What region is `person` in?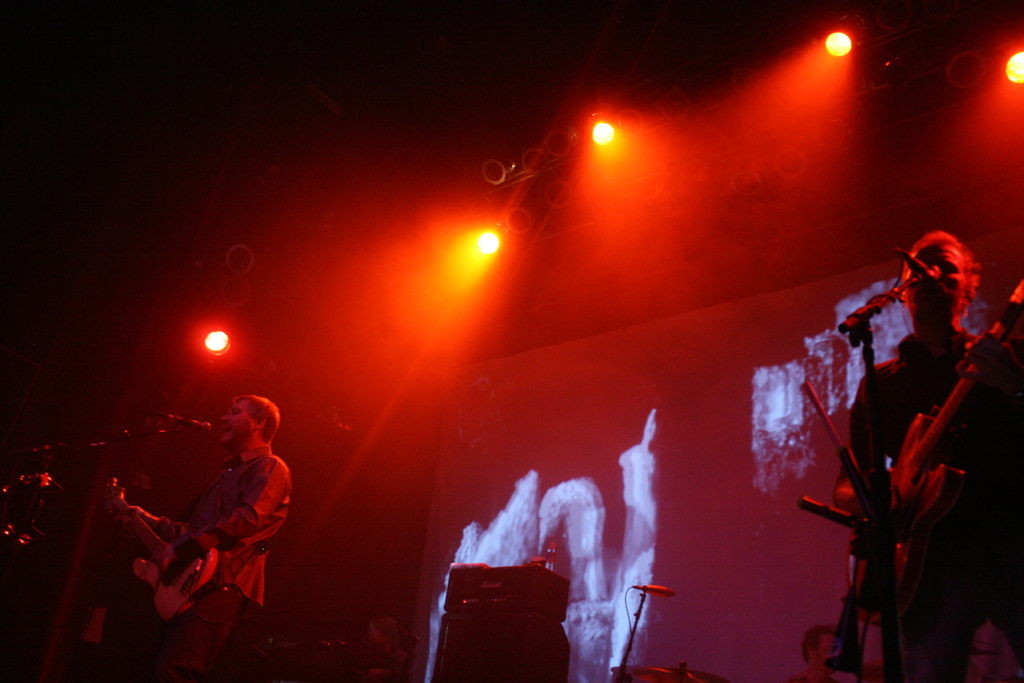
box=[833, 224, 1023, 682].
